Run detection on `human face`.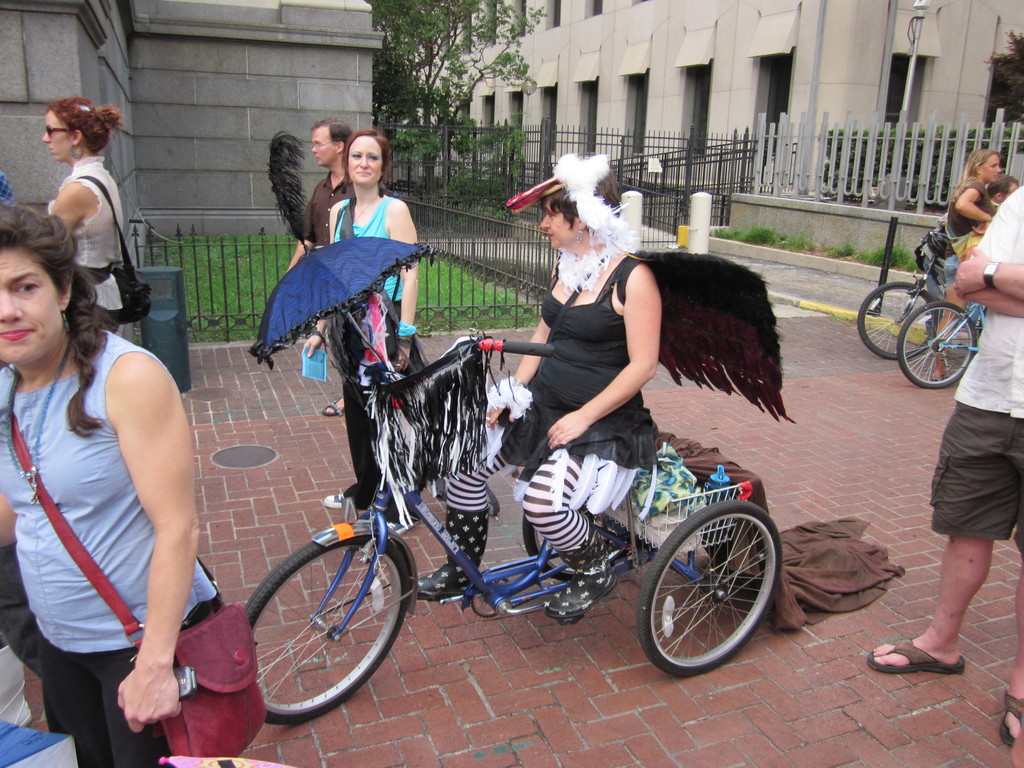
Result: <region>346, 138, 389, 191</region>.
